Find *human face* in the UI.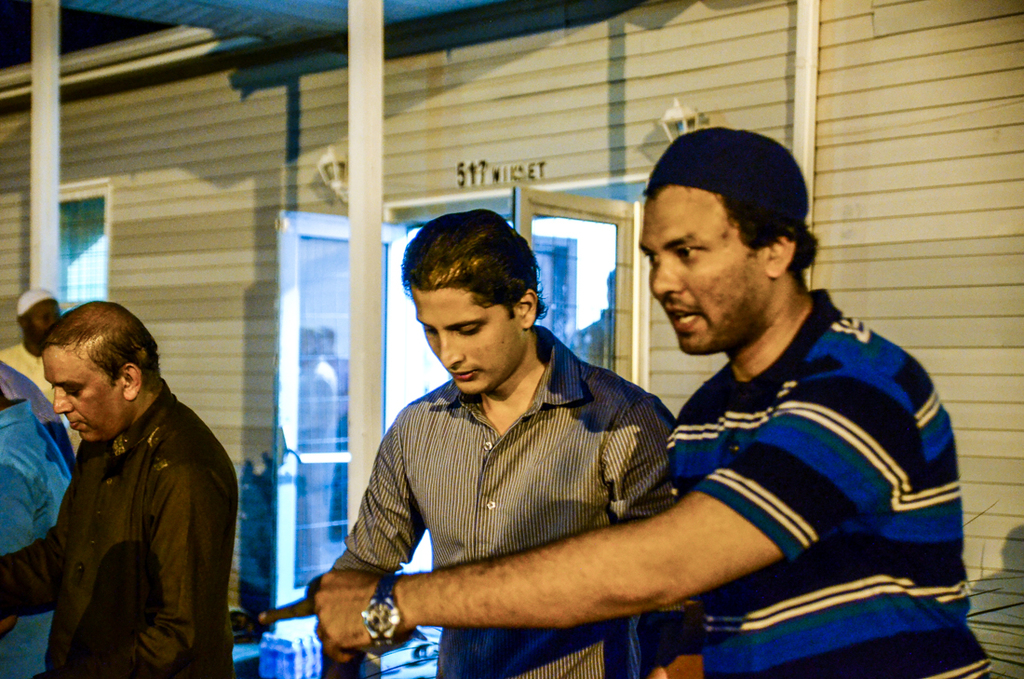
UI element at select_region(47, 346, 128, 439).
